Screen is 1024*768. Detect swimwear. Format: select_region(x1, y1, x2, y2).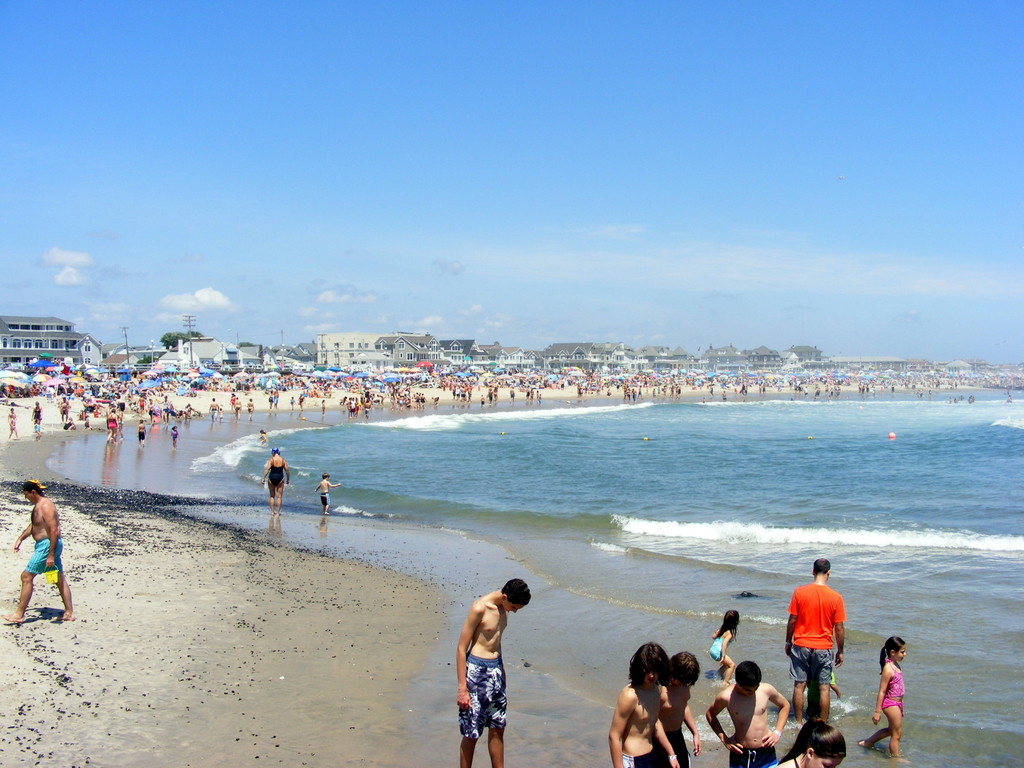
select_region(25, 539, 61, 571).
